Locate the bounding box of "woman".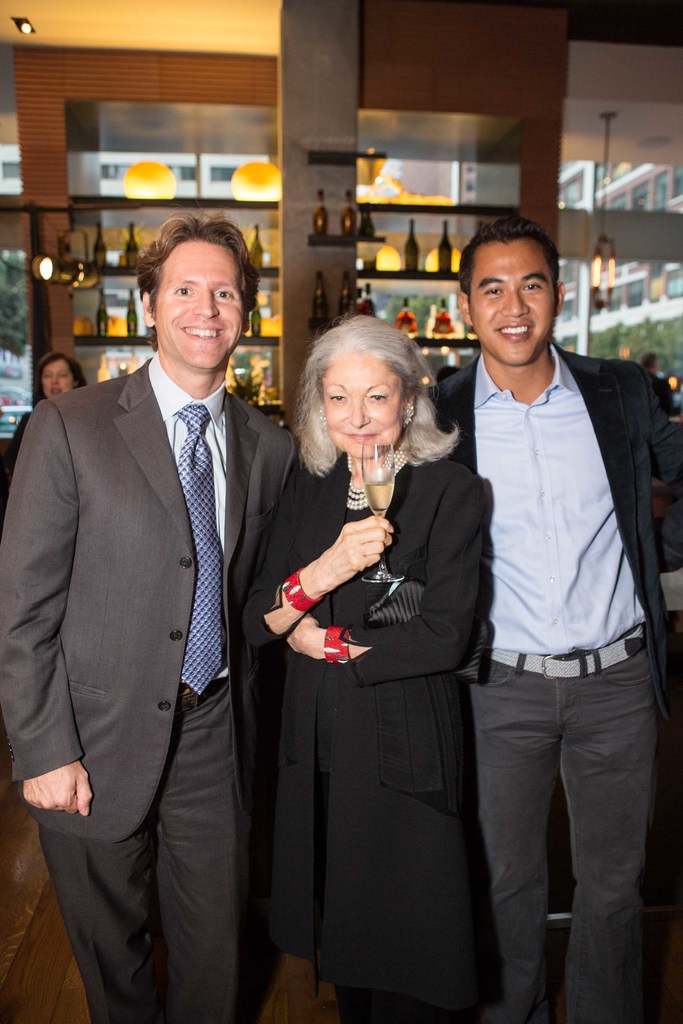
Bounding box: detection(274, 307, 497, 1023).
